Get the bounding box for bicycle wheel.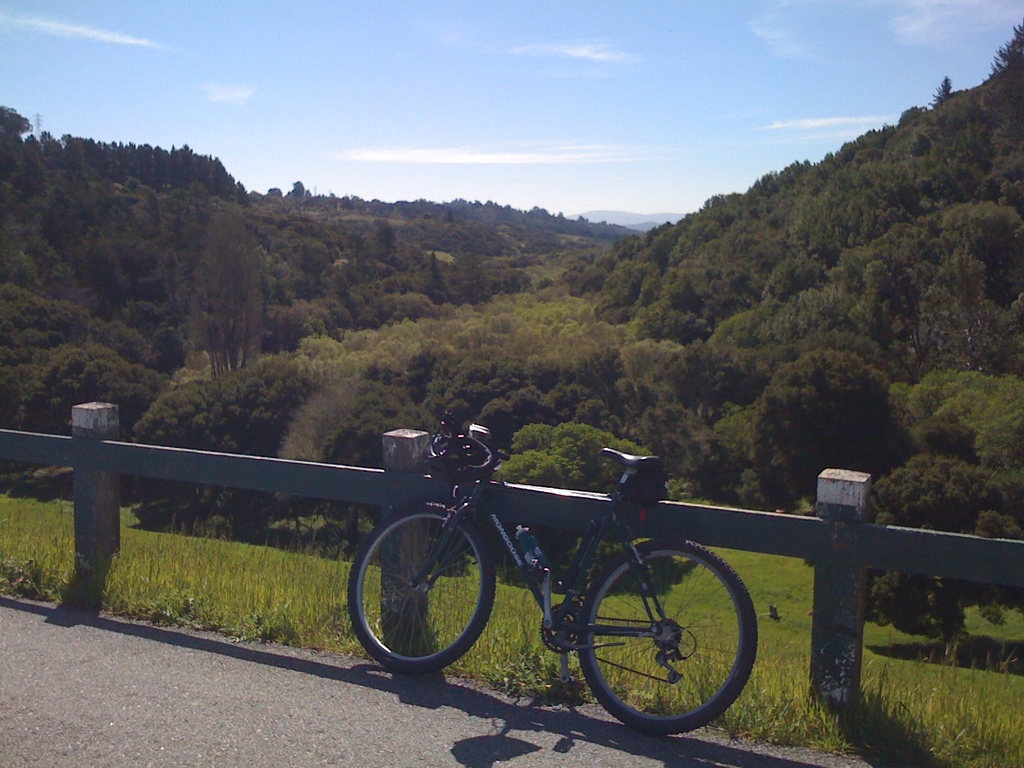
348,500,497,675.
